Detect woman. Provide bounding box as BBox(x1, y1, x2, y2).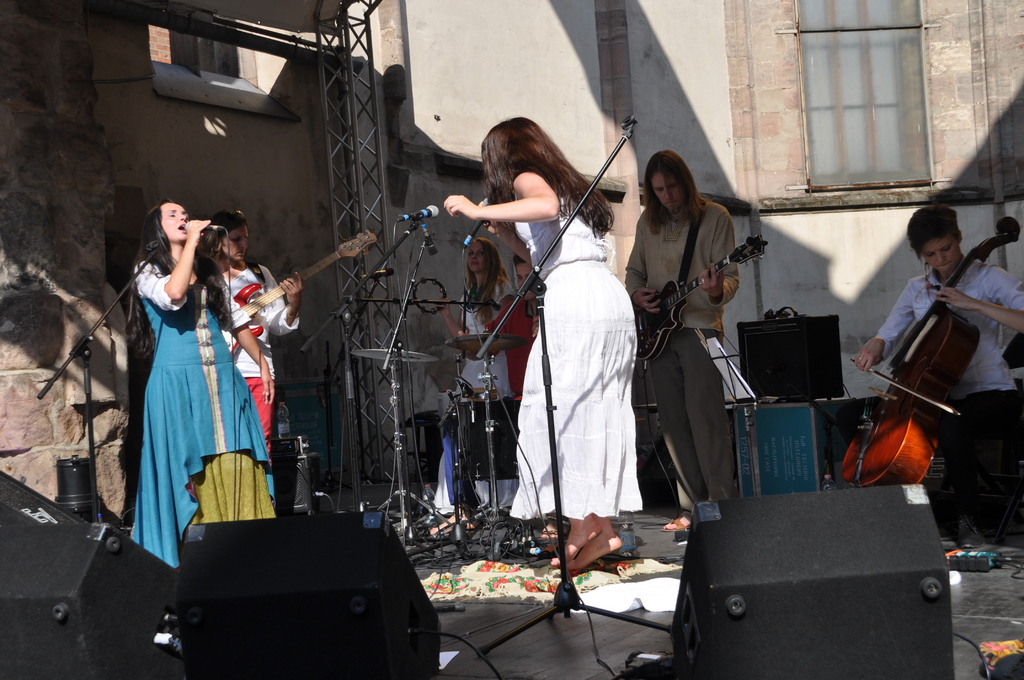
BBox(445, 113, 646, 578).
